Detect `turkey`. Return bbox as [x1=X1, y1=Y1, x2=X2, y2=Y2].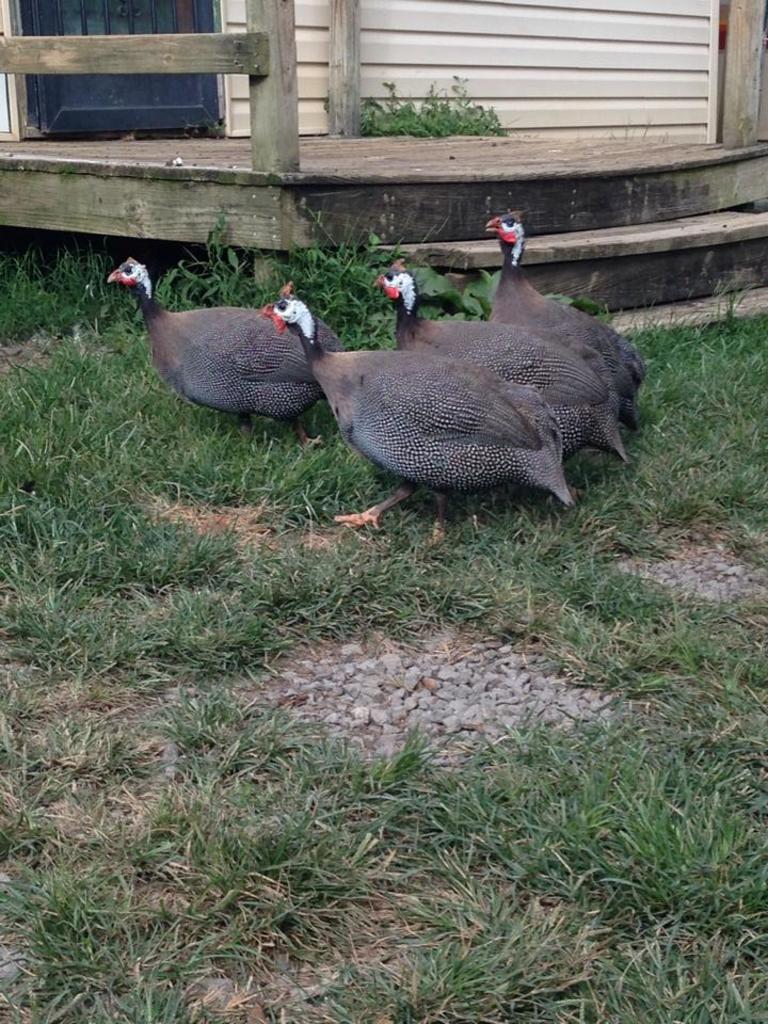
[x1=102, y1=254, x2=348, y2=449].
